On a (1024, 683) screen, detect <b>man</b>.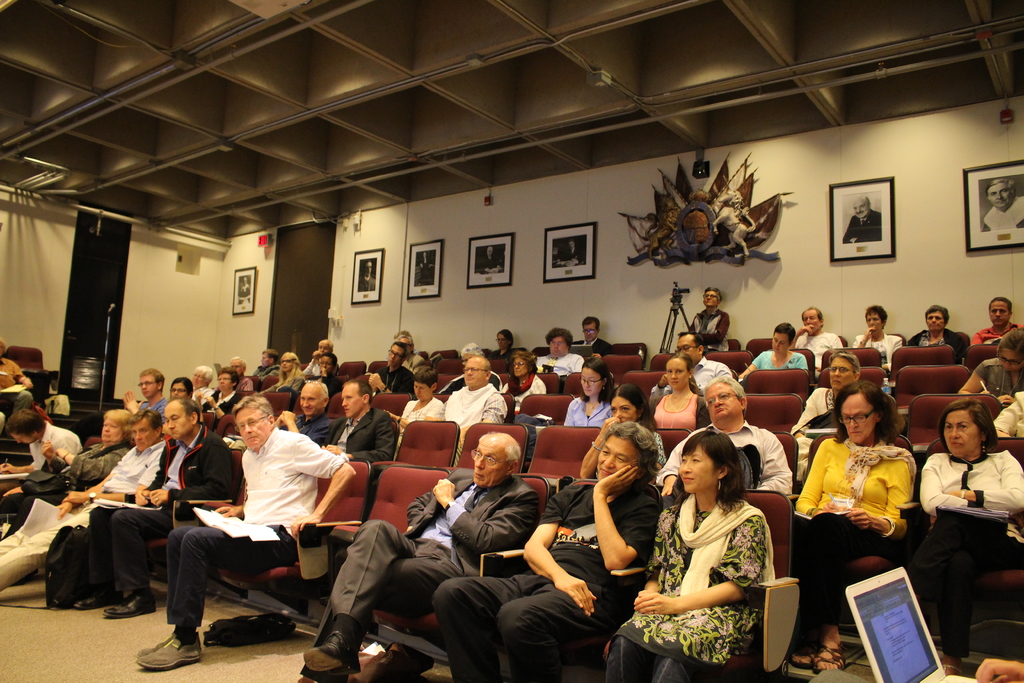
box(657, 377, 792, 507).
